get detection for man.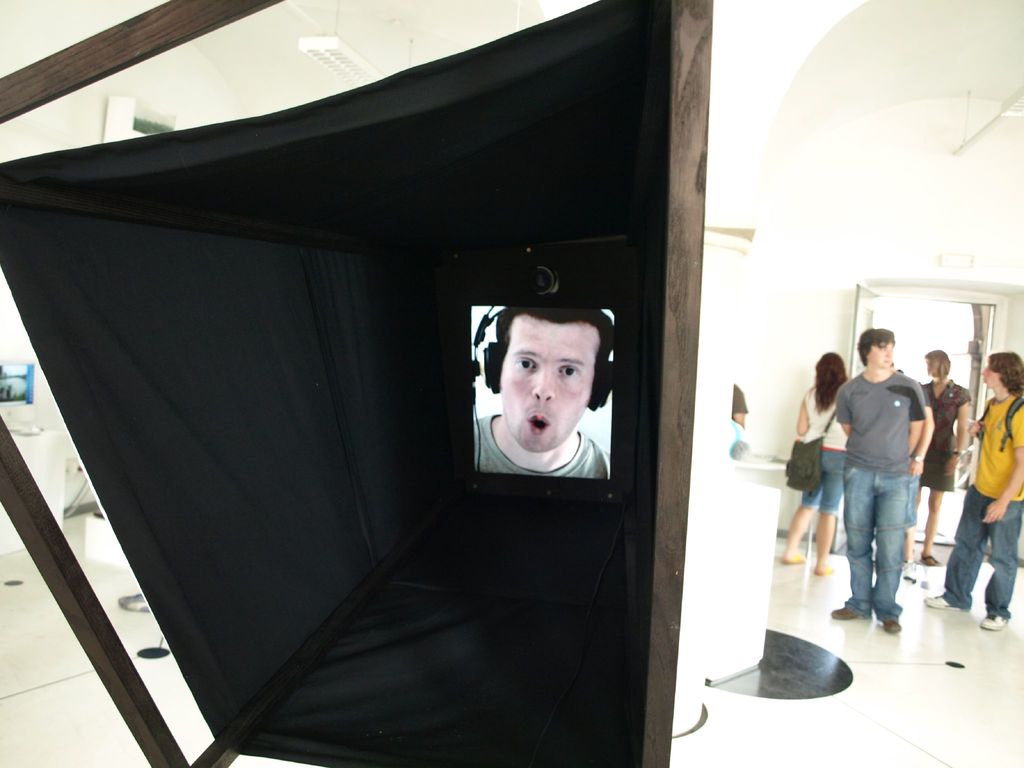
Detection: locate(473, 307, 621, 481).
